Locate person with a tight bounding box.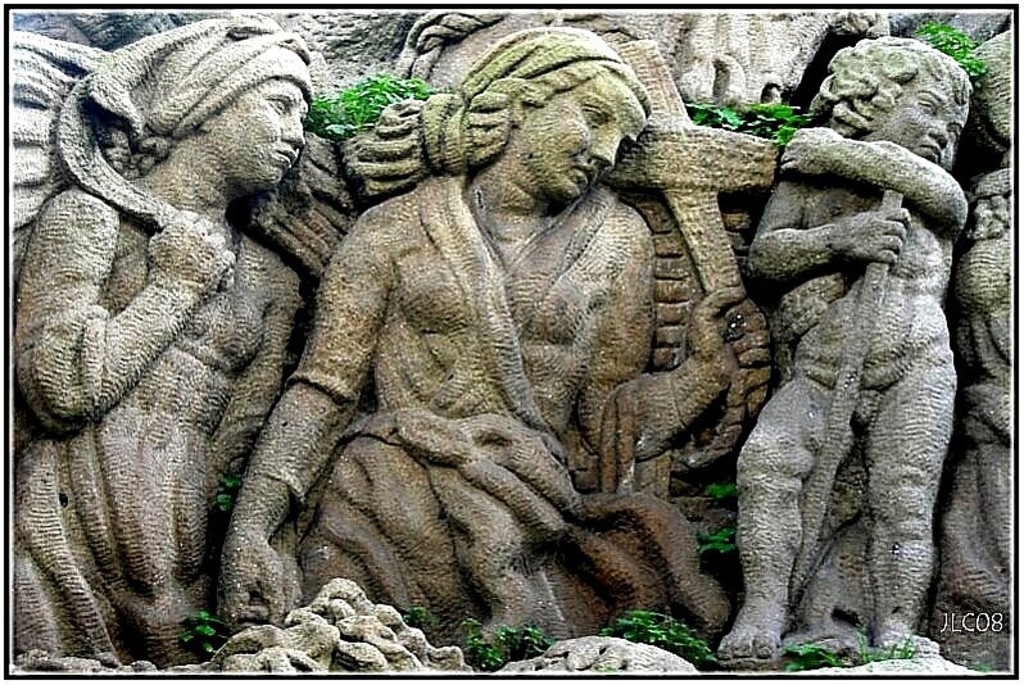
box=[8, 14, 312, 663].
